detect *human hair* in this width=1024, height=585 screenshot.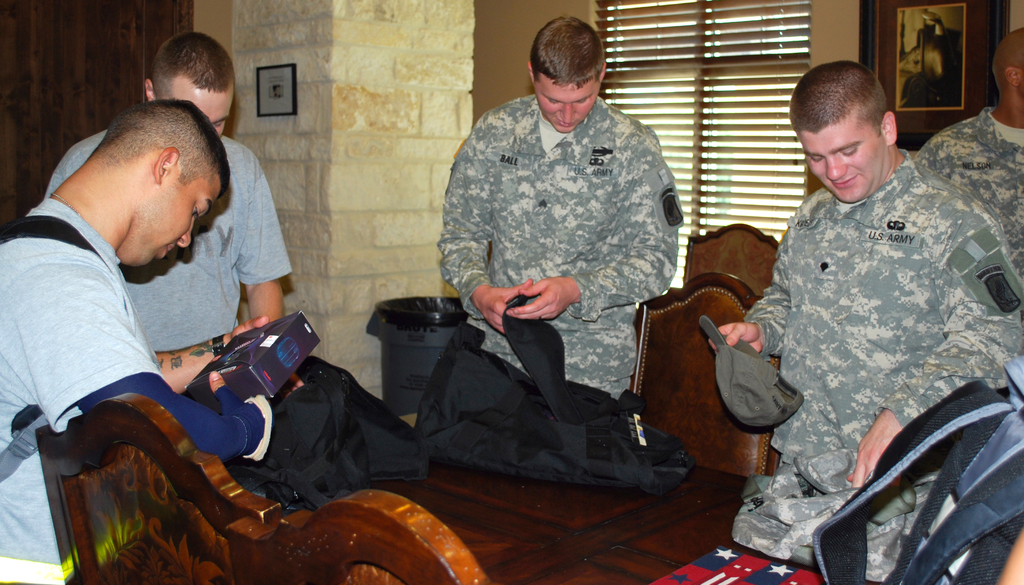
Detection: bbox=(534, 19, 608, 101).
